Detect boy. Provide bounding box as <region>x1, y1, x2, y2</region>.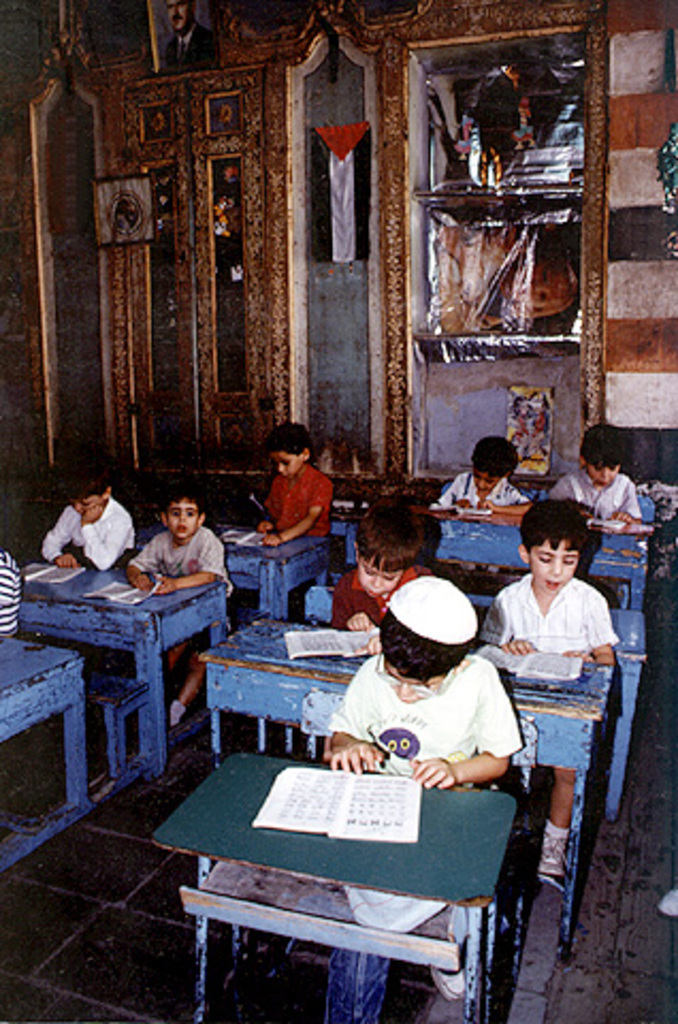
<region>41, 471, 136, 570</region>.
